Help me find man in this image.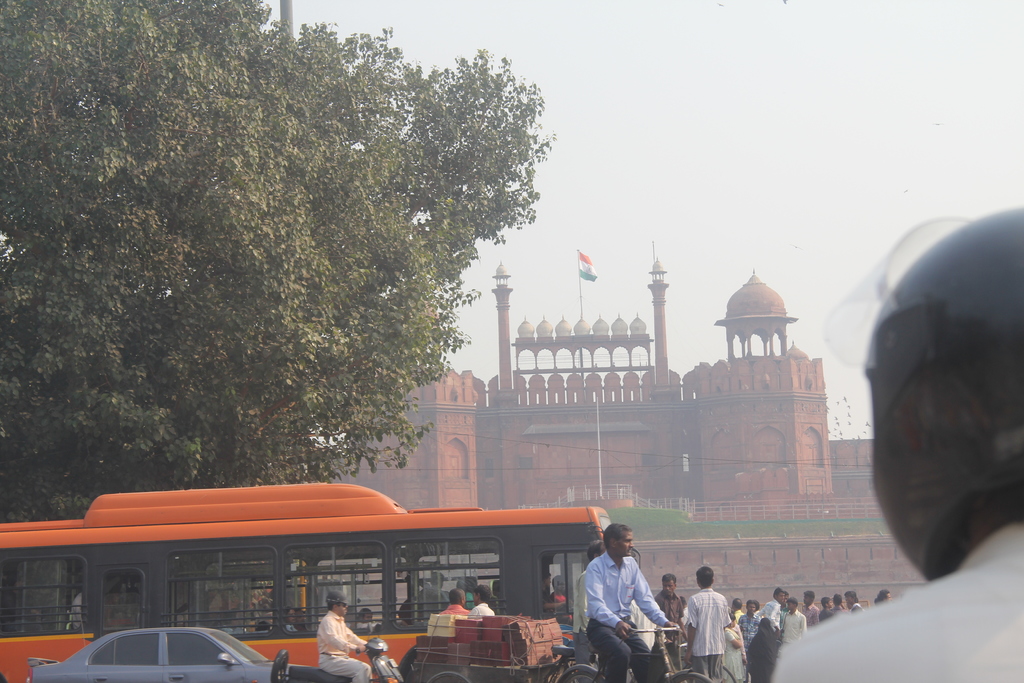
Found it: 801,588,819,628.
